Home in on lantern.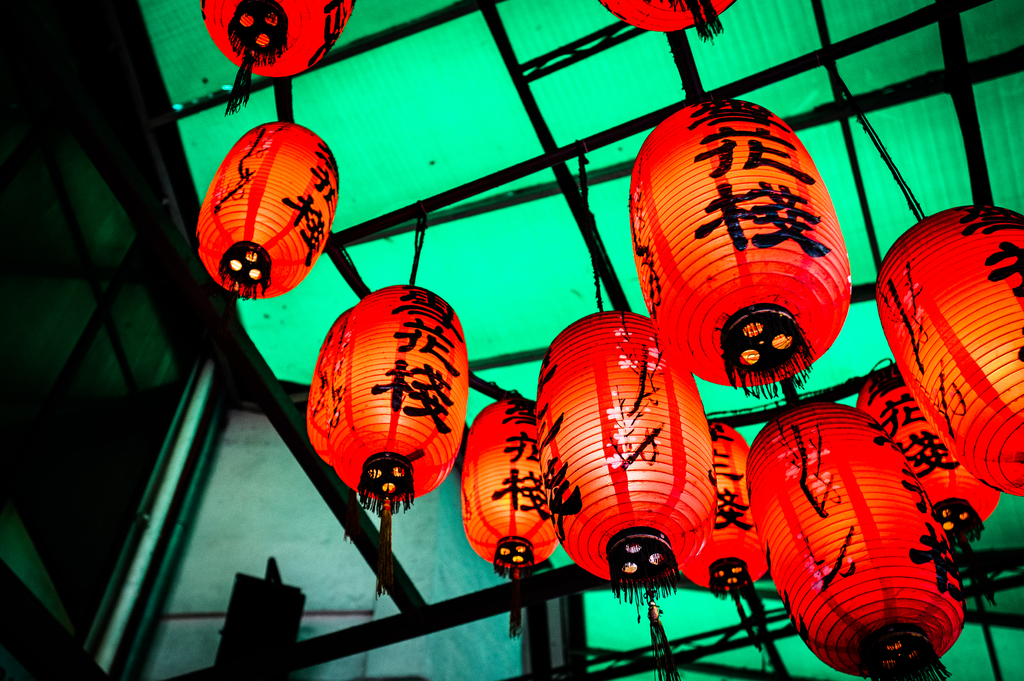
Homed in at l=326, t=285, r=470, b=597.
